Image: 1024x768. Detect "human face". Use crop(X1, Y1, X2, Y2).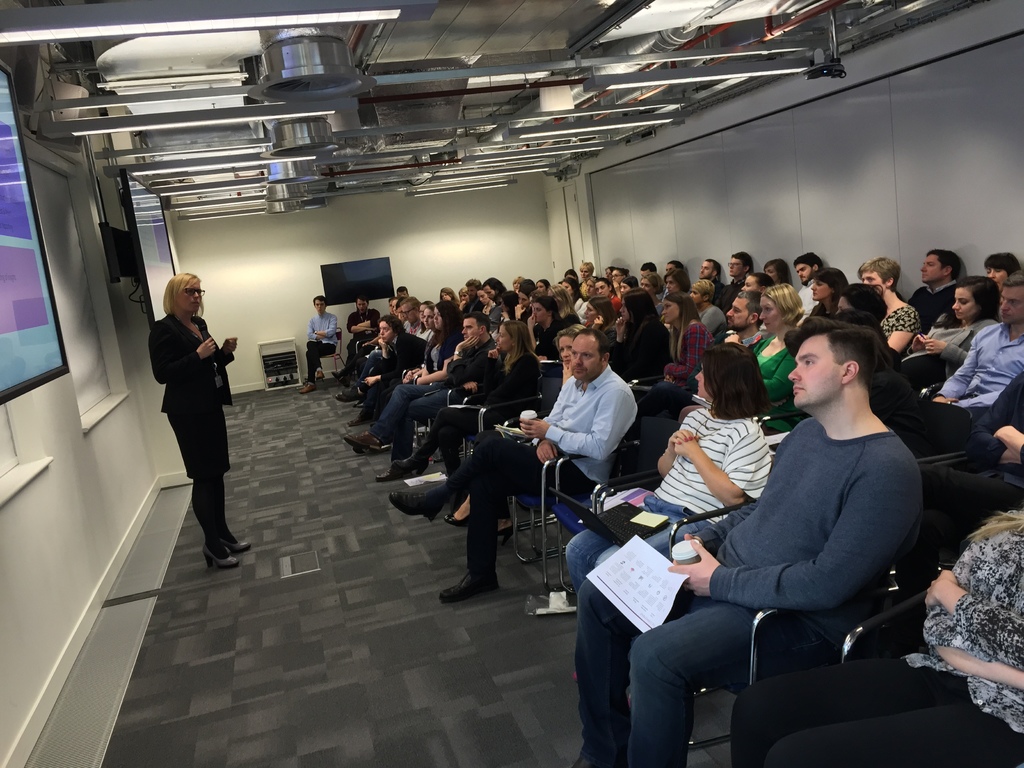
crop(810, 280, 829, 301).
